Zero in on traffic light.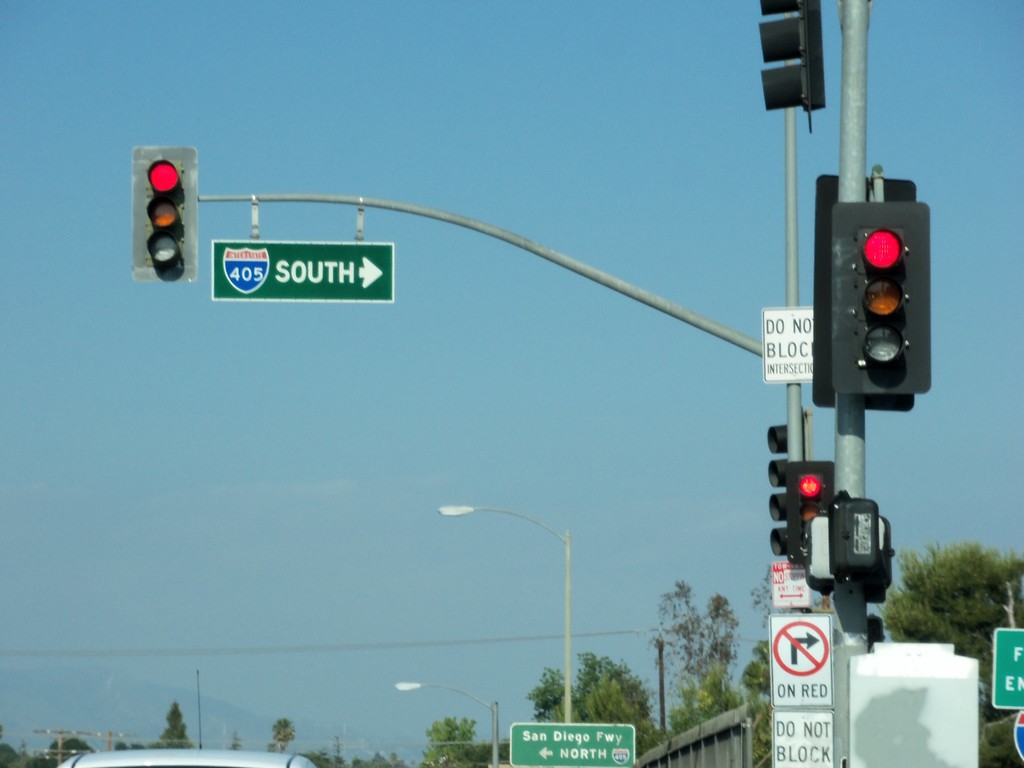
Zeroed in: left=799, top=509, right=897, bottom=604.
